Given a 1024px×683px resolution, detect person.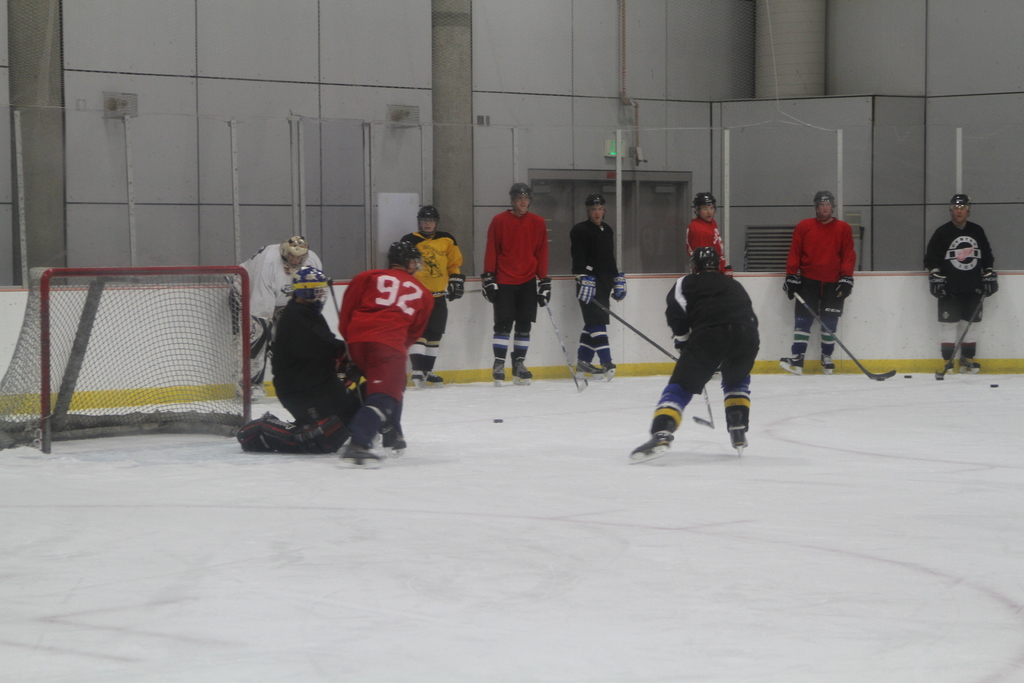
(left=922, top=193, right=1005, bottom=374).
